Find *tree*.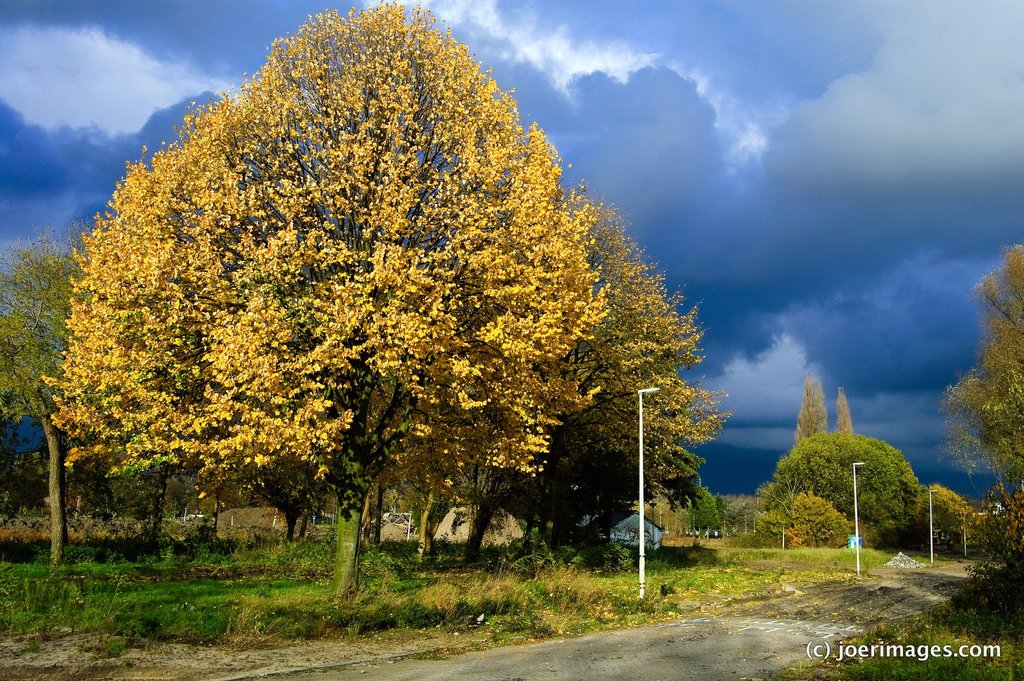
[x1=0, y1=232, x2=99, y2=581].
